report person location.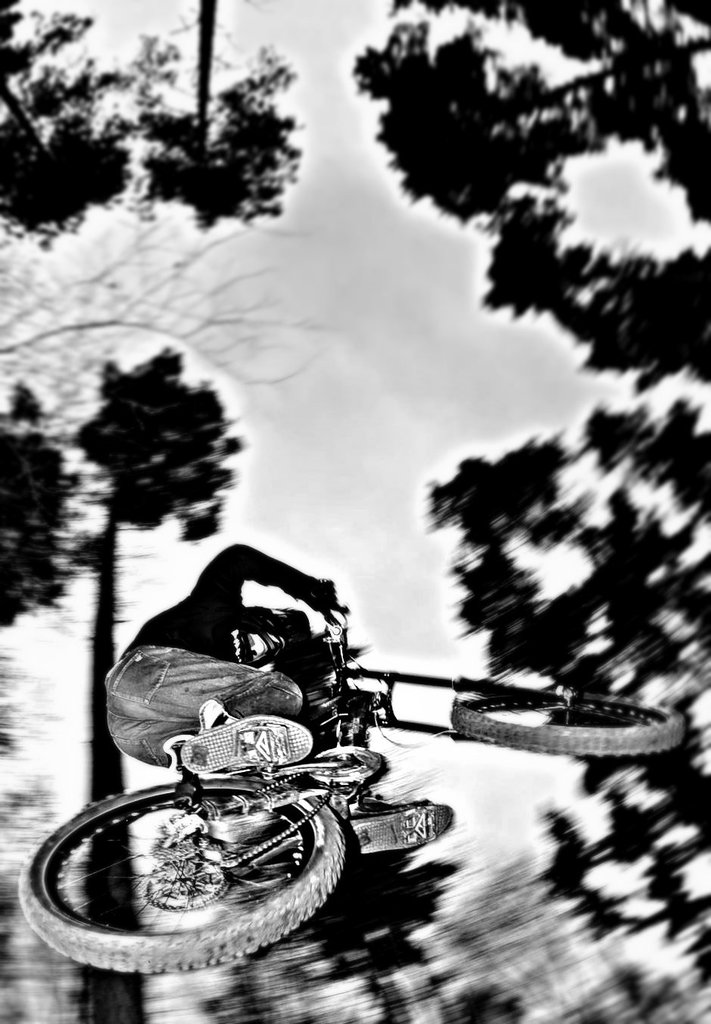
Report: rect(110, 544, 362, 852).
